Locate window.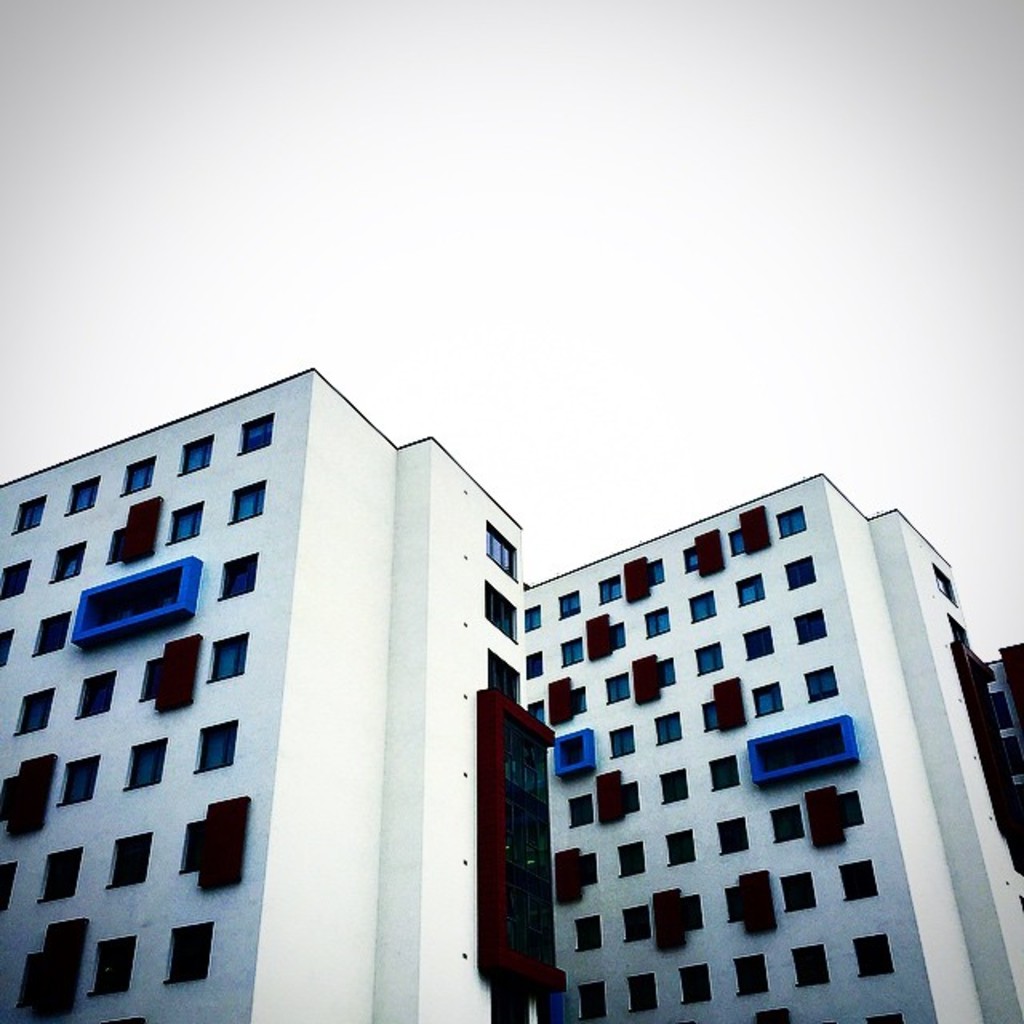
Bounding box: 685, 584, 718, 622.
